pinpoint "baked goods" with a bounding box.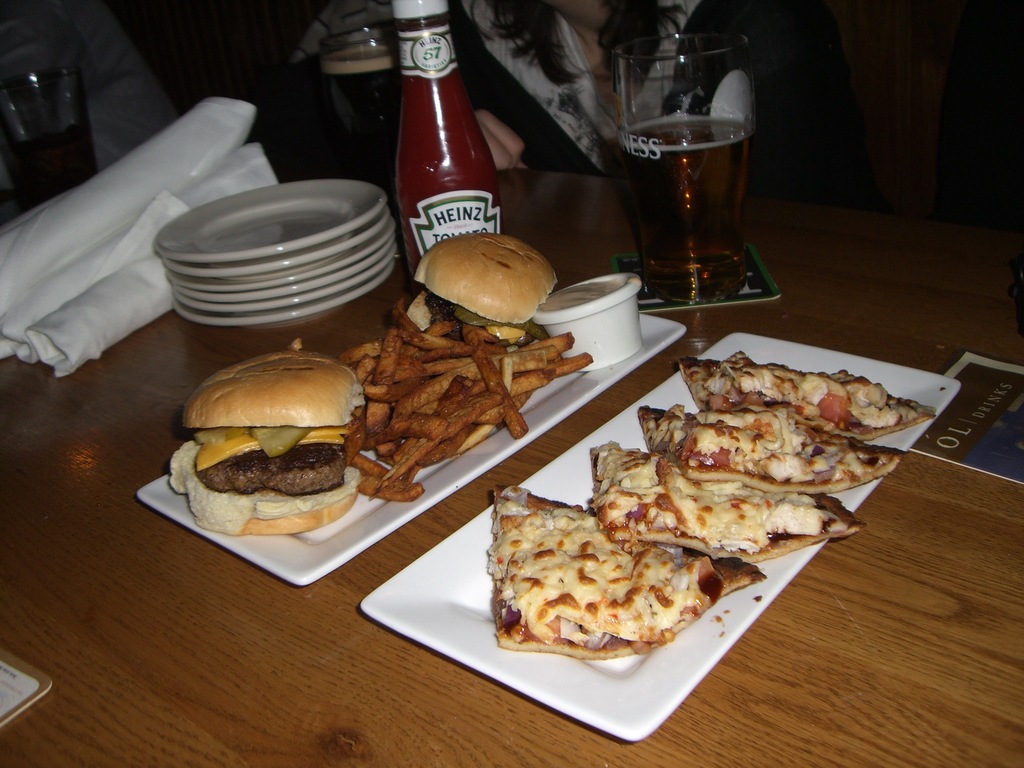
[left=165, top=349, right=369, bottom=536].
